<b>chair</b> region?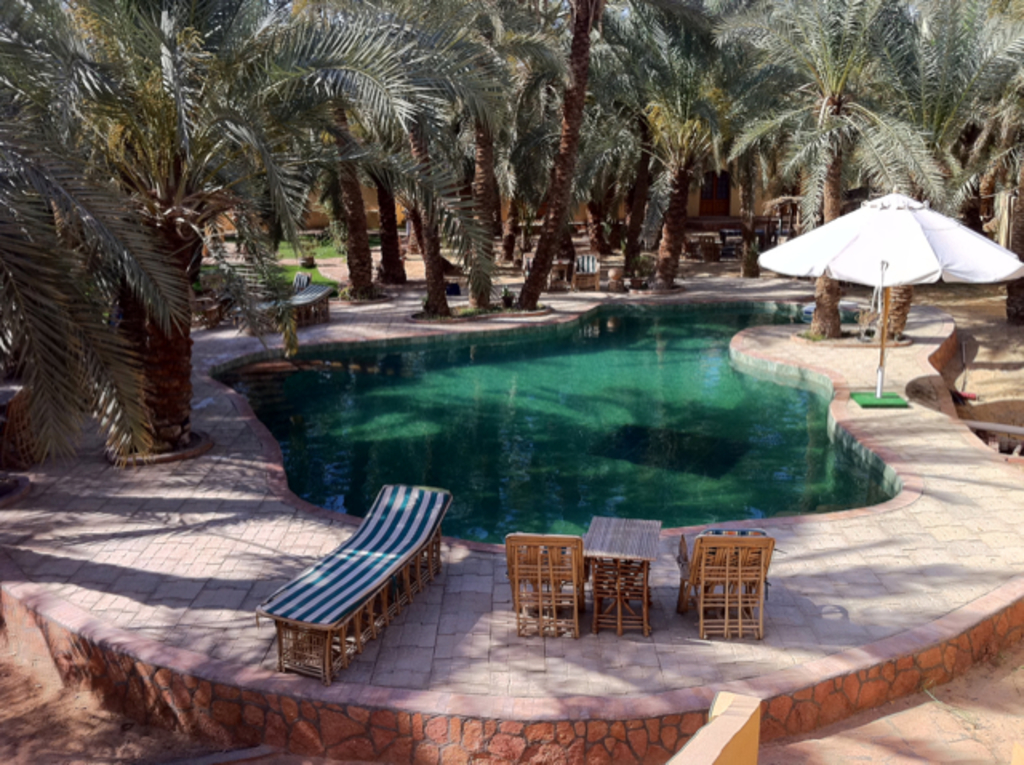
Rect(677, 527, 778, 640)
